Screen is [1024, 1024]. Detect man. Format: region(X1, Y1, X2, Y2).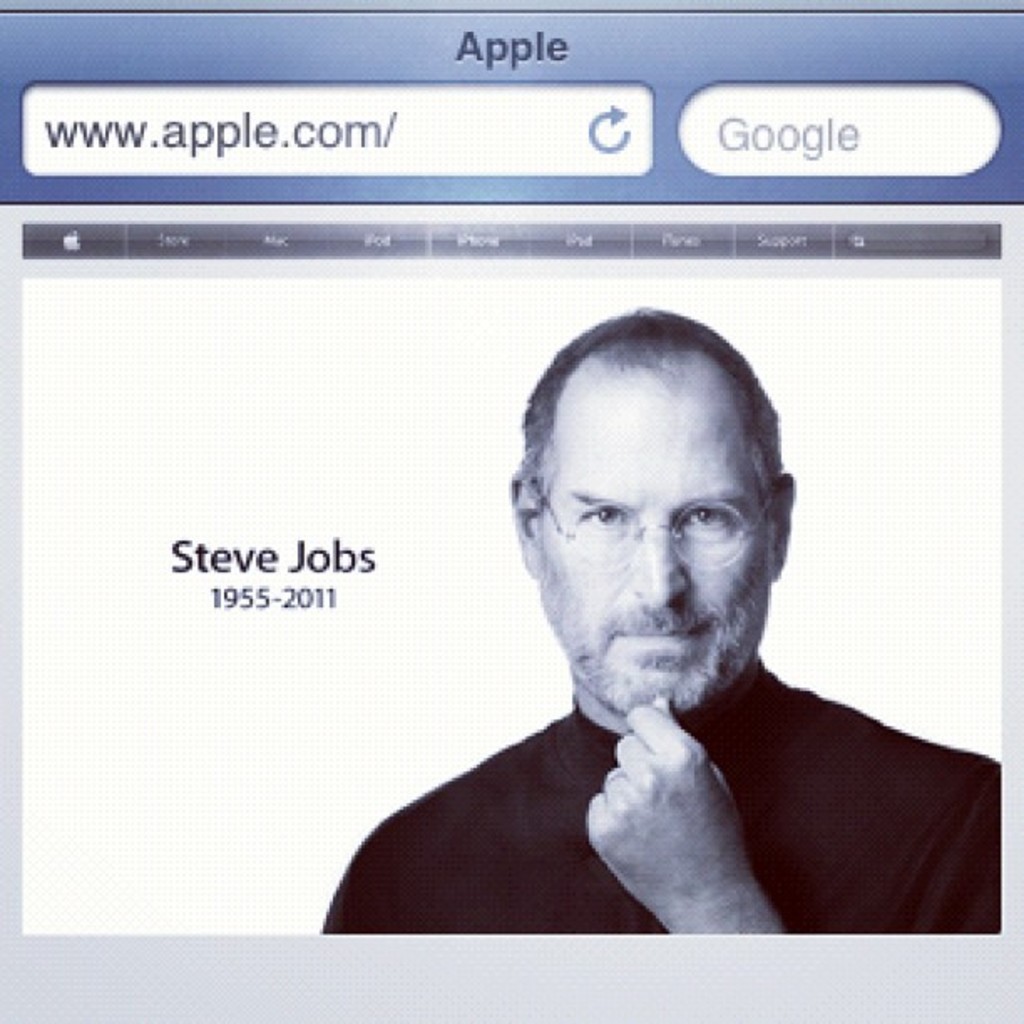
region(333, 308, 965, 965).
